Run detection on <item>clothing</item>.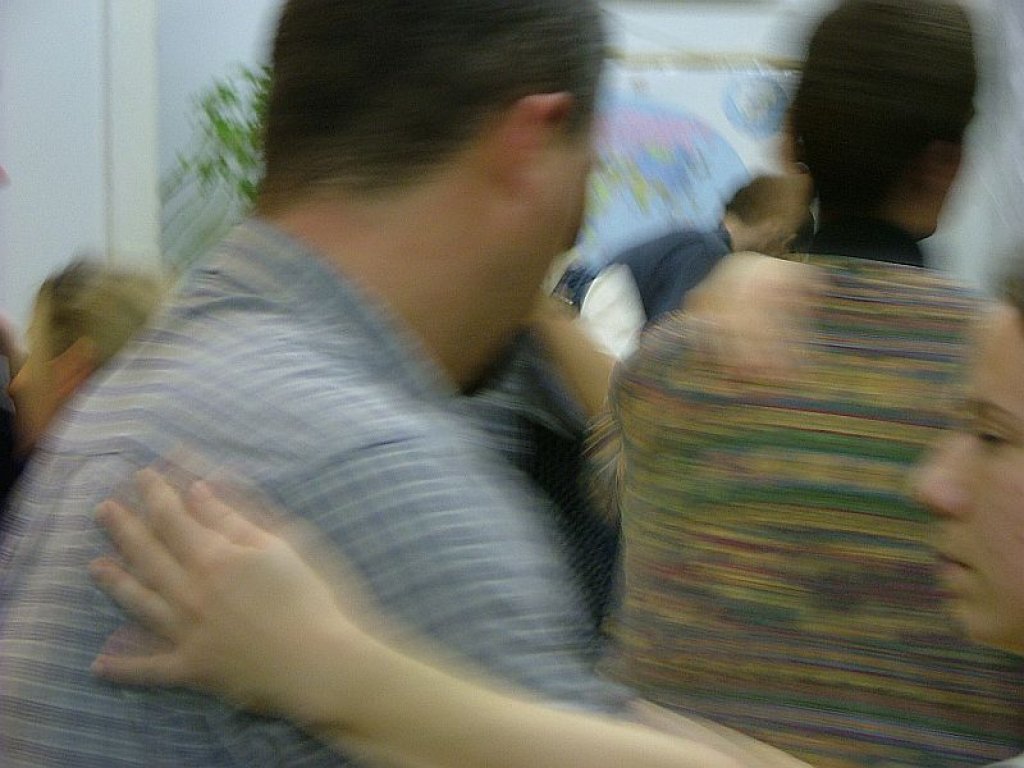
Result: 601 136 1005 733.
